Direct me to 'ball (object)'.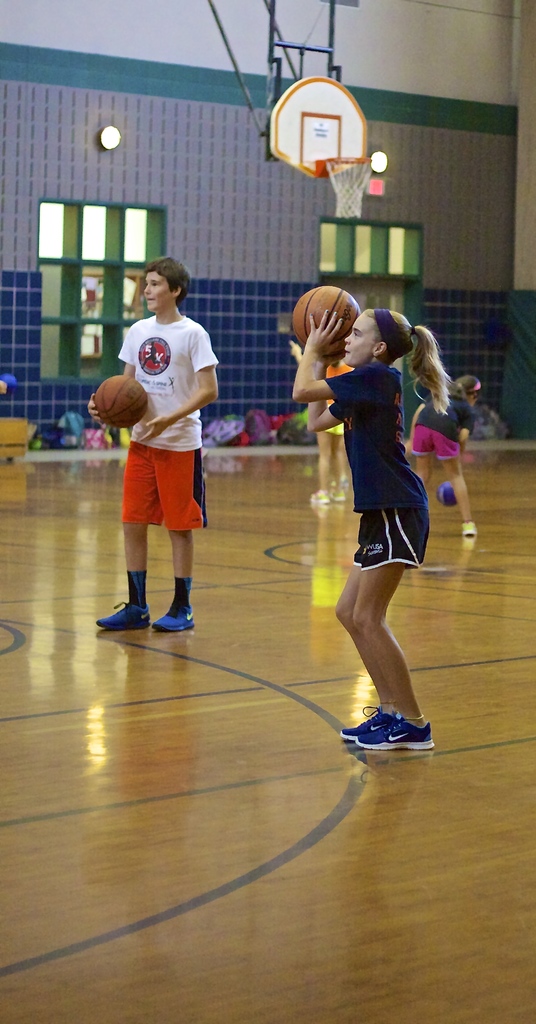
Direction: pyautogui.locateOnScreen(289, 283, 361, 364).
